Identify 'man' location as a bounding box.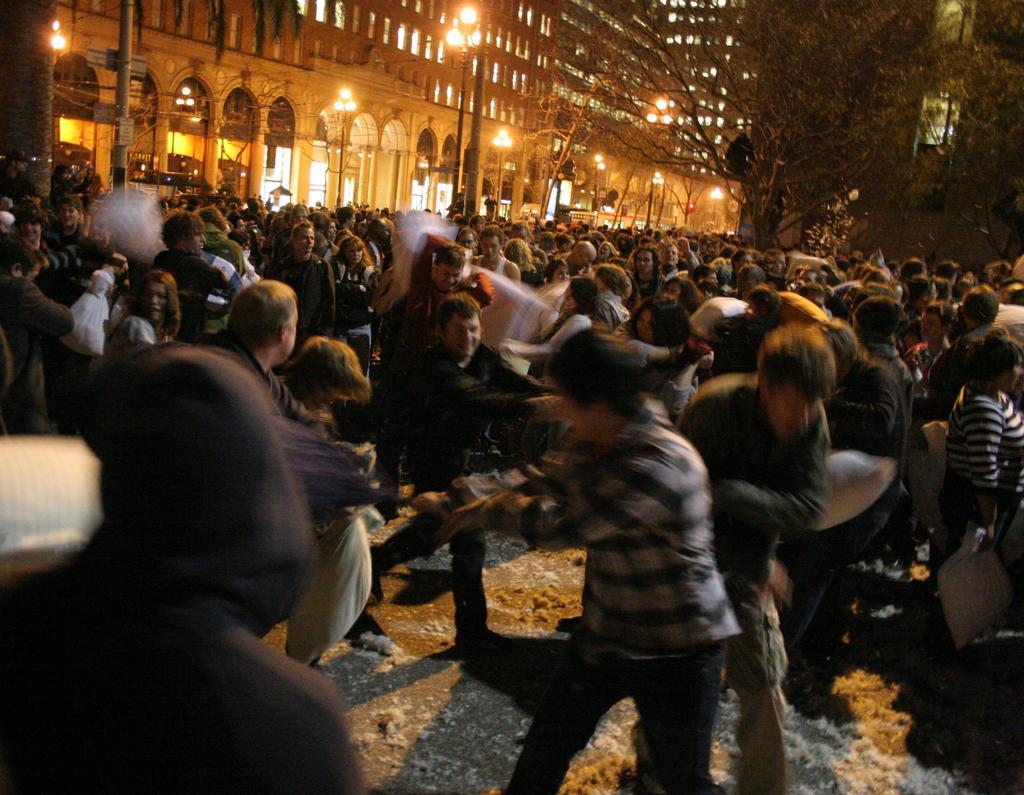
<box>414,329,745,794</box>.
